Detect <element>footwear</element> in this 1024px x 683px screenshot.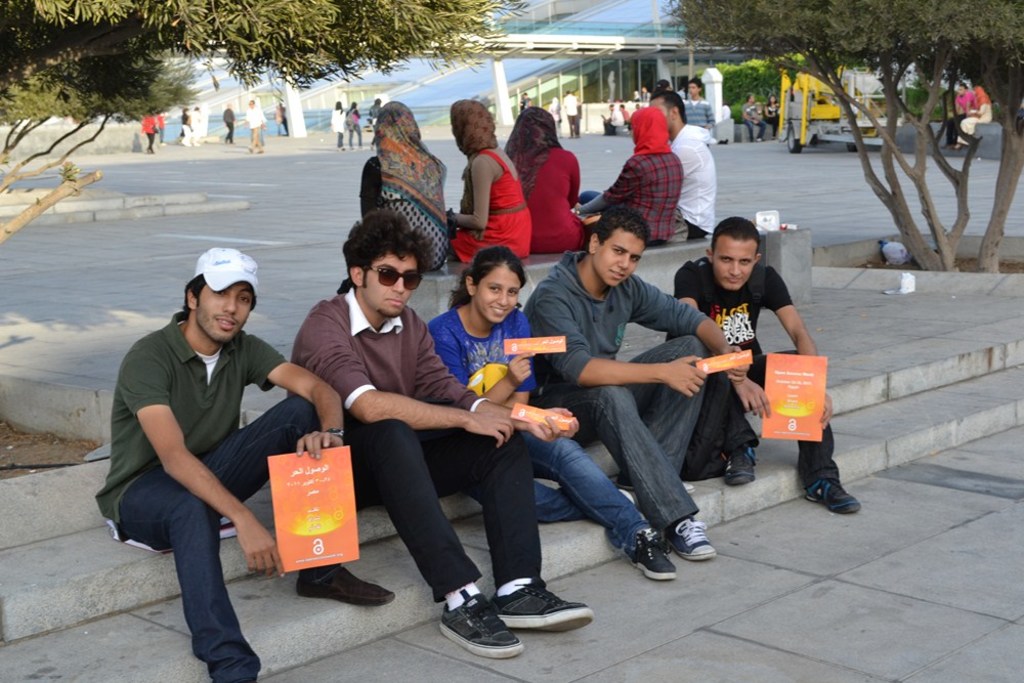
Detection: bbox(435, 590, 524, 660).
